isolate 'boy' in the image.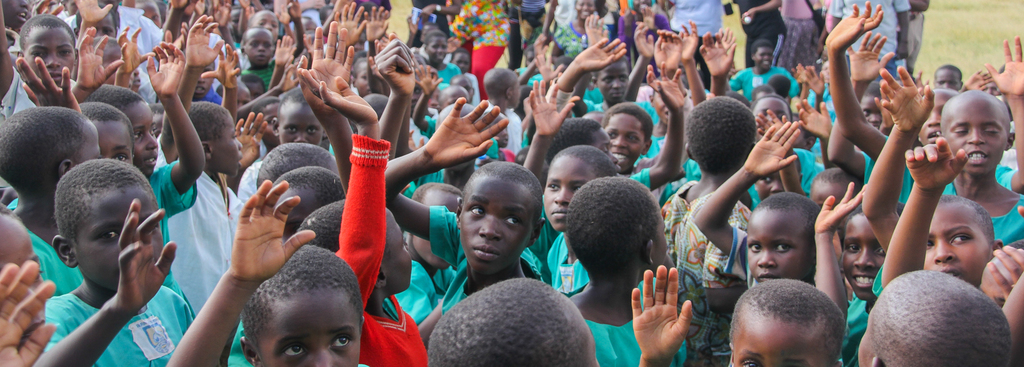
Isolated region: <region>632, 264, 845, 366</region>.
